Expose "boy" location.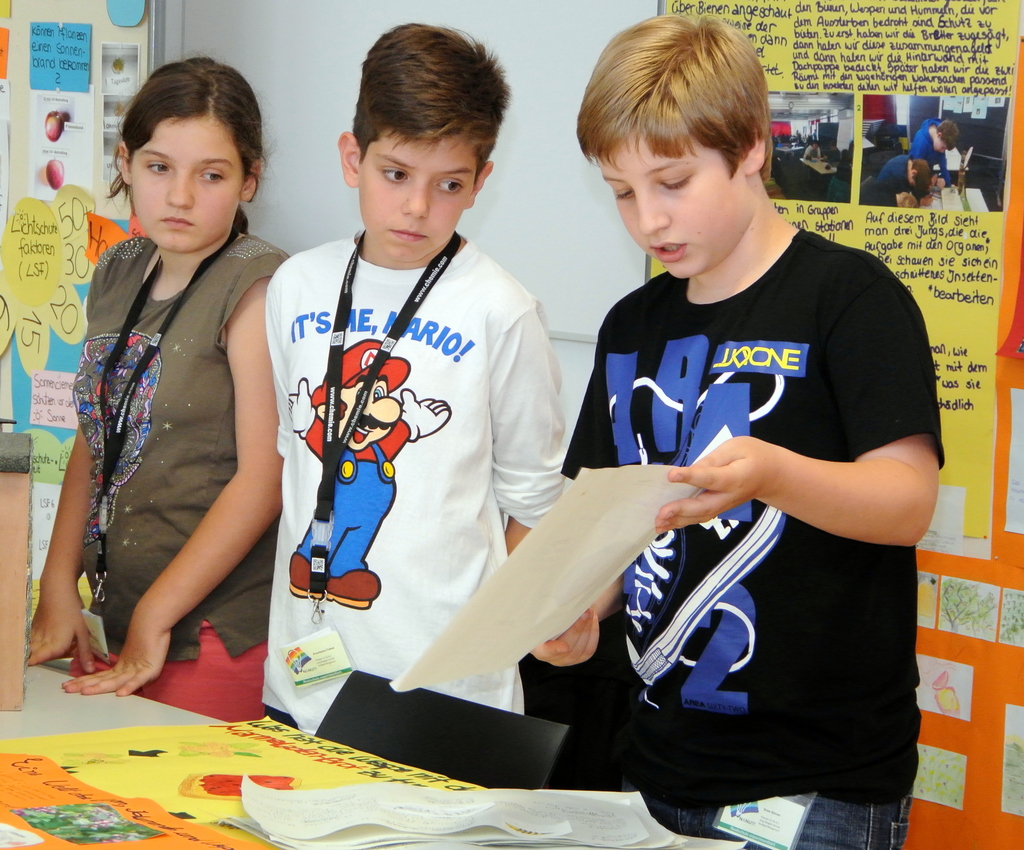
Exposed at Rect(262, 17, 570, 730).
